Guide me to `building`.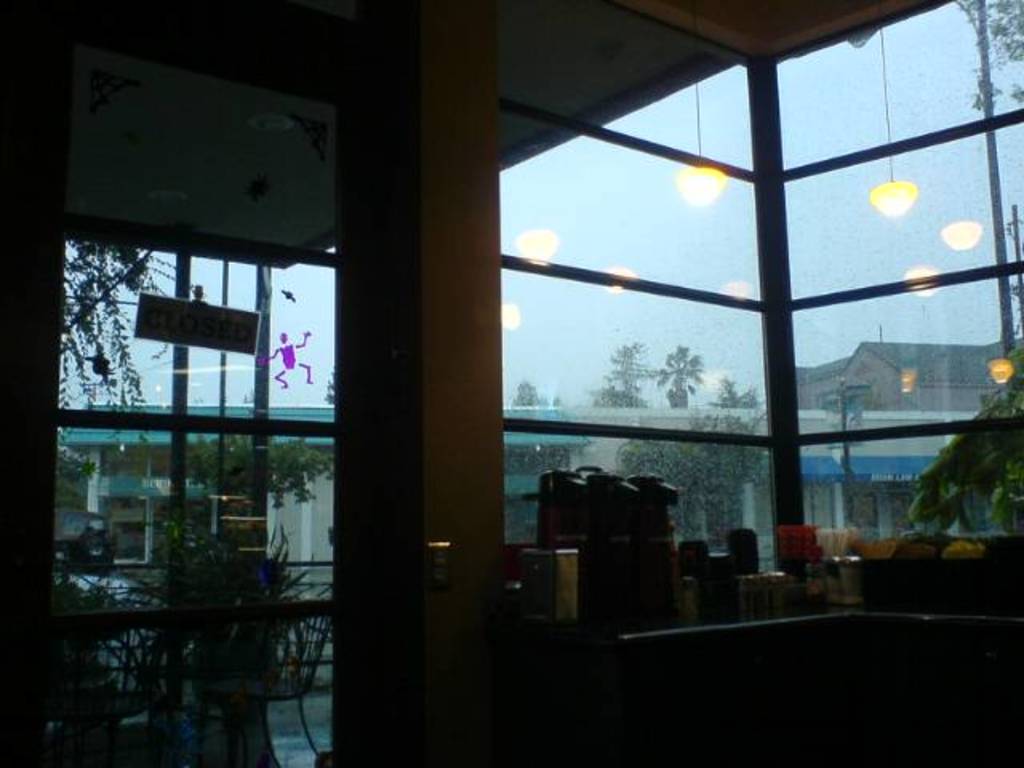
Guidance: left=789, top=333, right=1022, bottom=418.
